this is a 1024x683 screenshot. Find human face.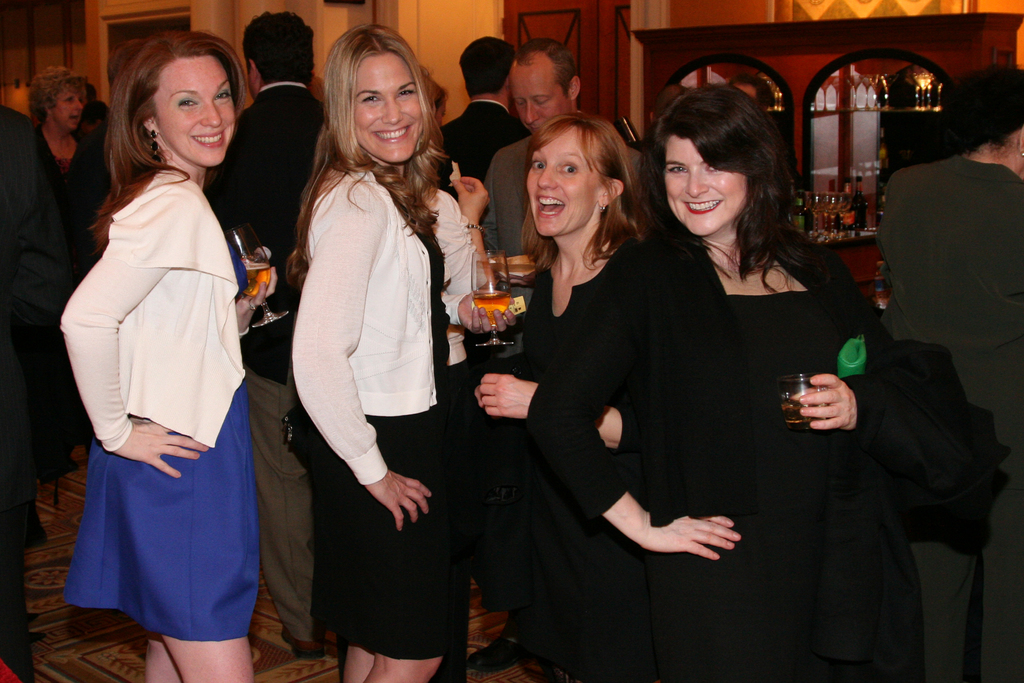
Bounding box: bbox(57, 88, 84, 131).
